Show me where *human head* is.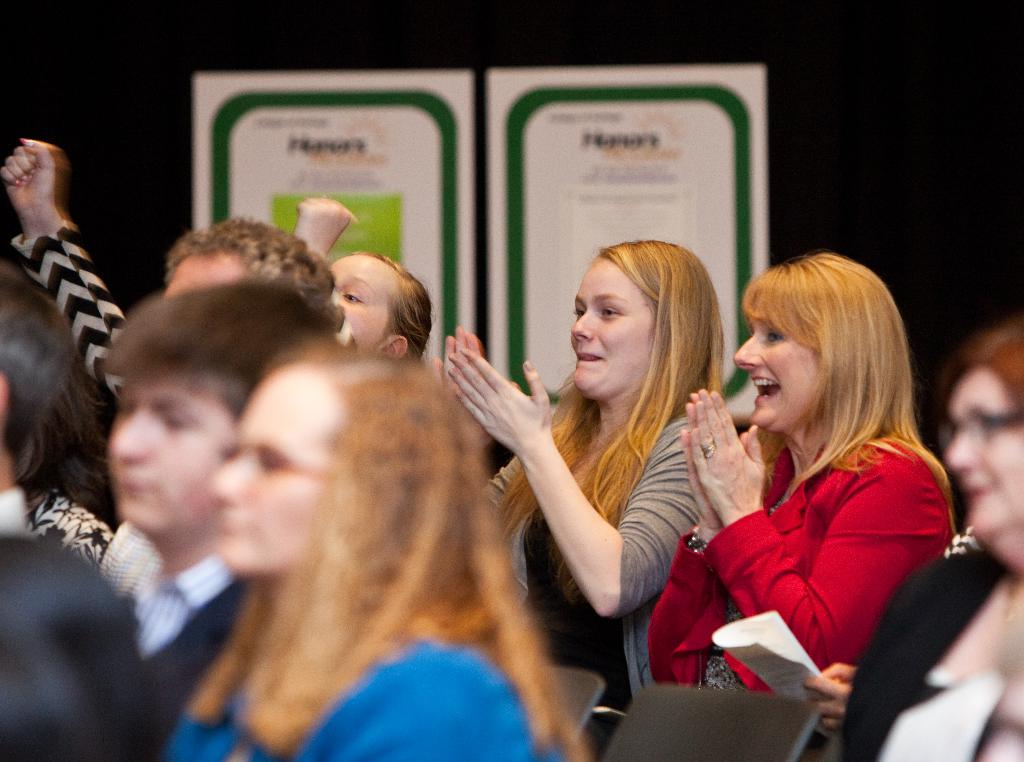
*human head* is at 106 282 323 533.
